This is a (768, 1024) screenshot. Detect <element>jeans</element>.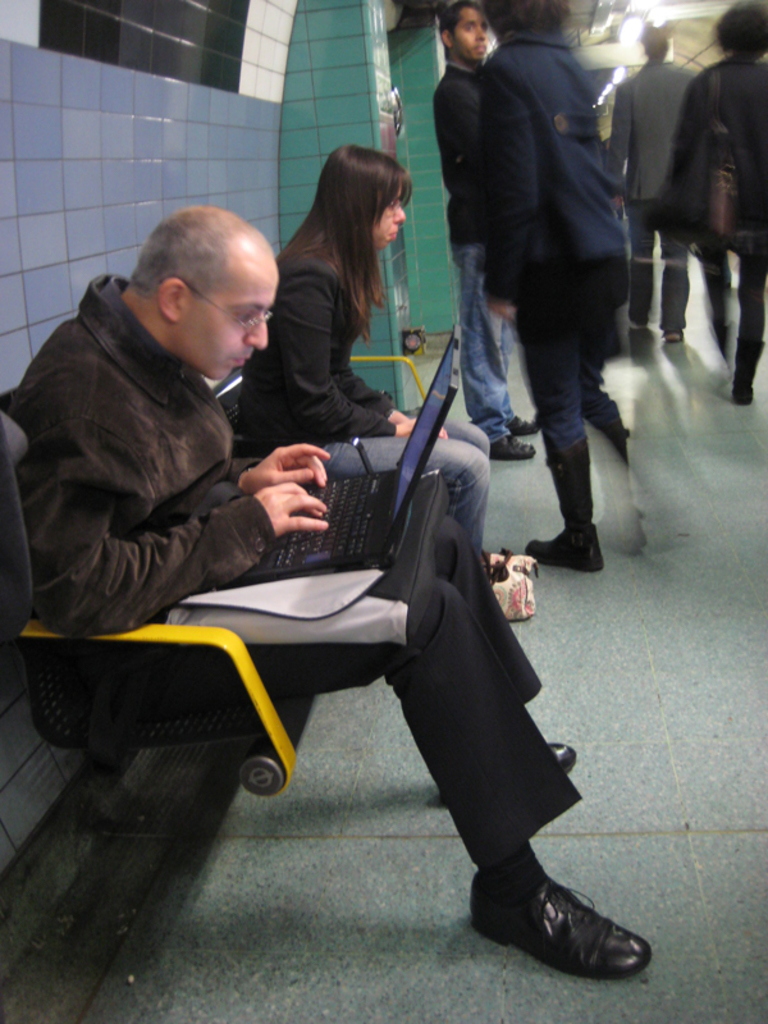
<region>324, 425, 486, 544</region>.
